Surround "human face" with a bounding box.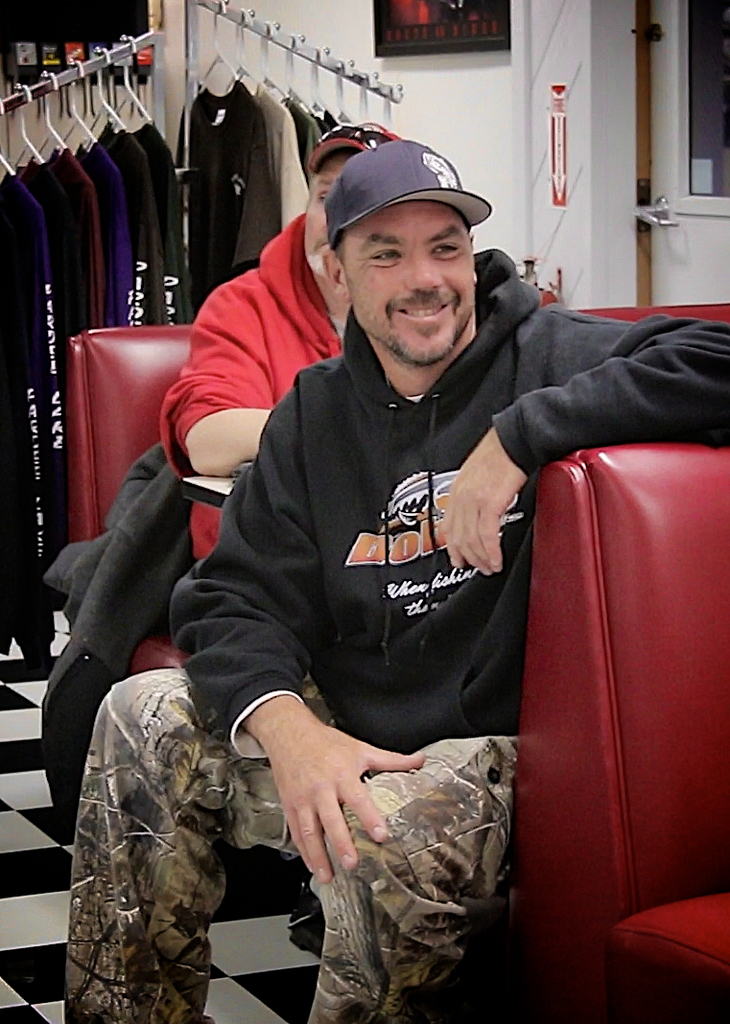
303, 140, 362, 284.
